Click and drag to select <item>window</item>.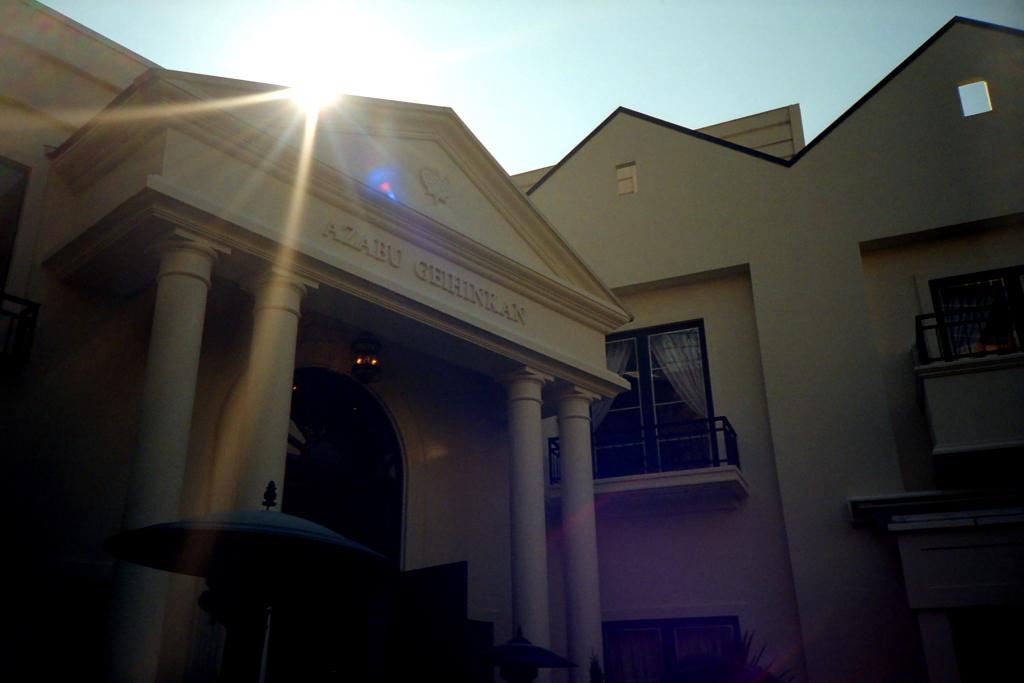
Selection: Rect(583, 325, 706, 474).
